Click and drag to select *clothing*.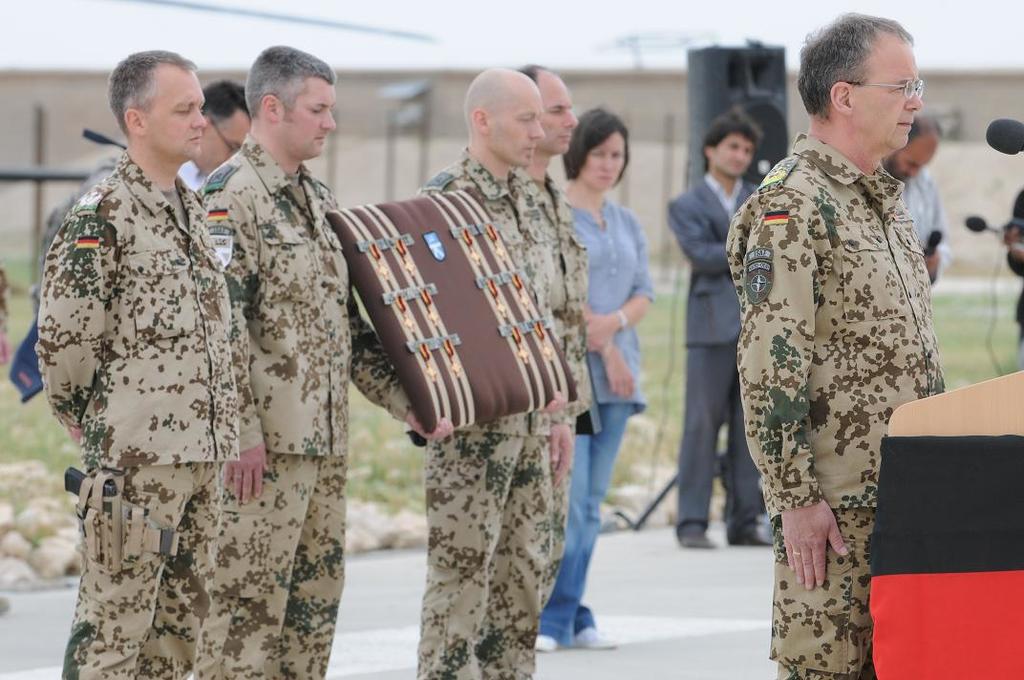
Selection: box=[193, 134, 417, 679].
